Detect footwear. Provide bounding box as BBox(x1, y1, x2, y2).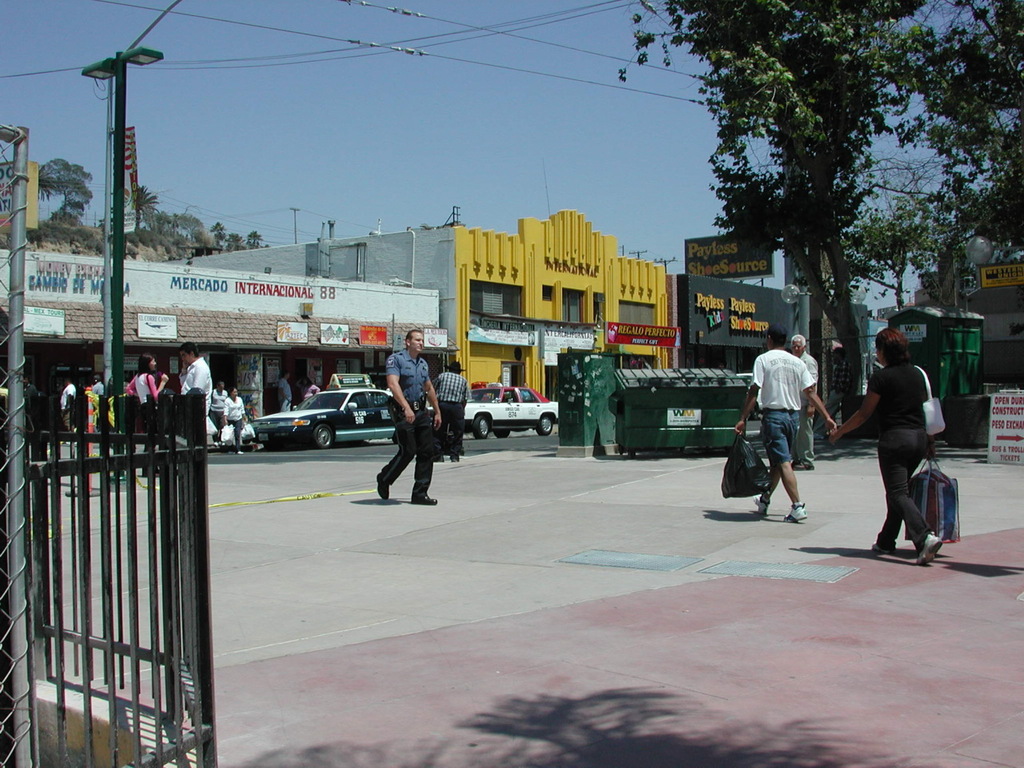
BBox(409, 494, 438, 506).
